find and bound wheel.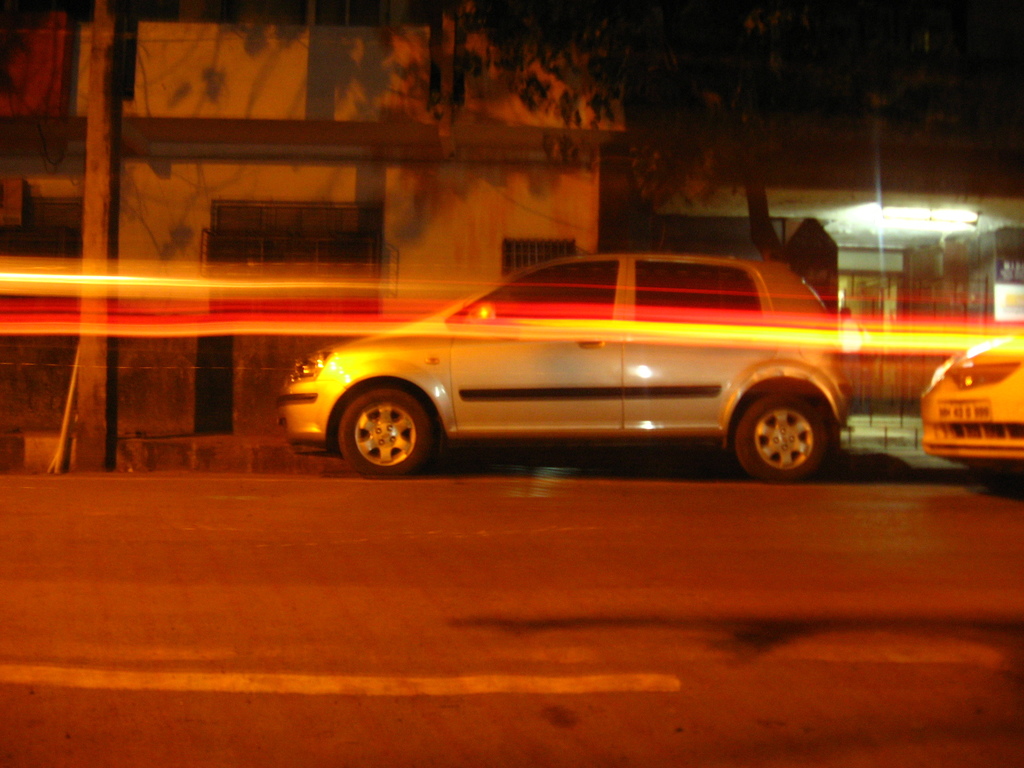
Bound: left=730, top=392, right=835, bottom=488.
